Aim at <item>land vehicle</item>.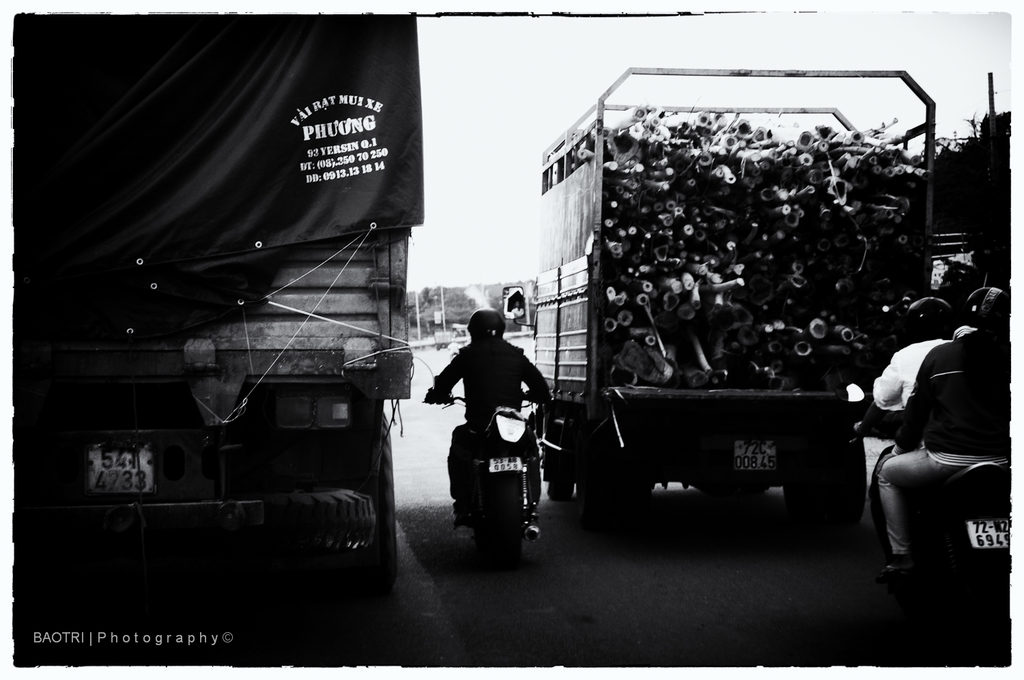
Aimed at select_region(14, 16, 419, 597).
